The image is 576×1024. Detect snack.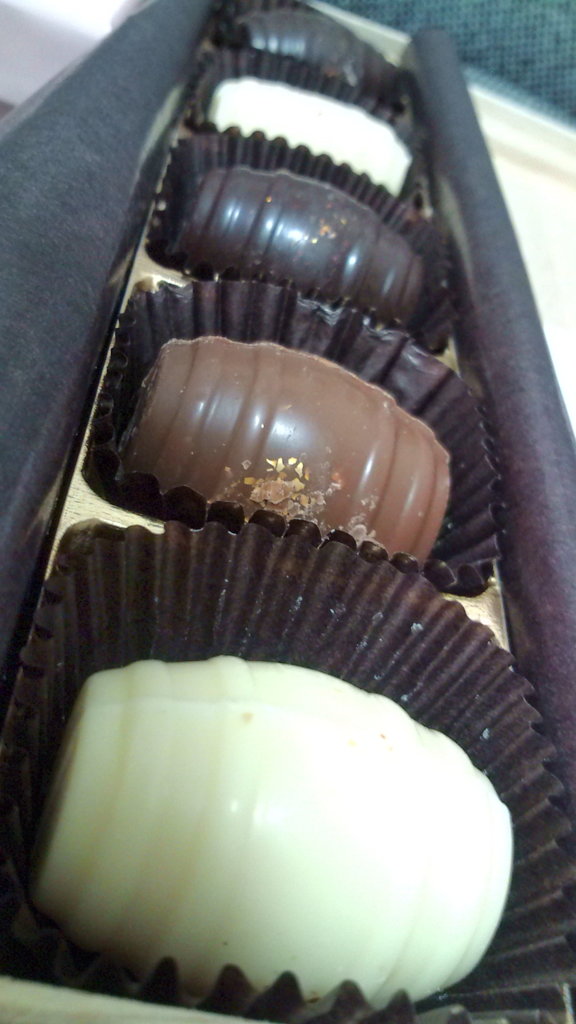
Detection: region(37, 50, 575, 997).
